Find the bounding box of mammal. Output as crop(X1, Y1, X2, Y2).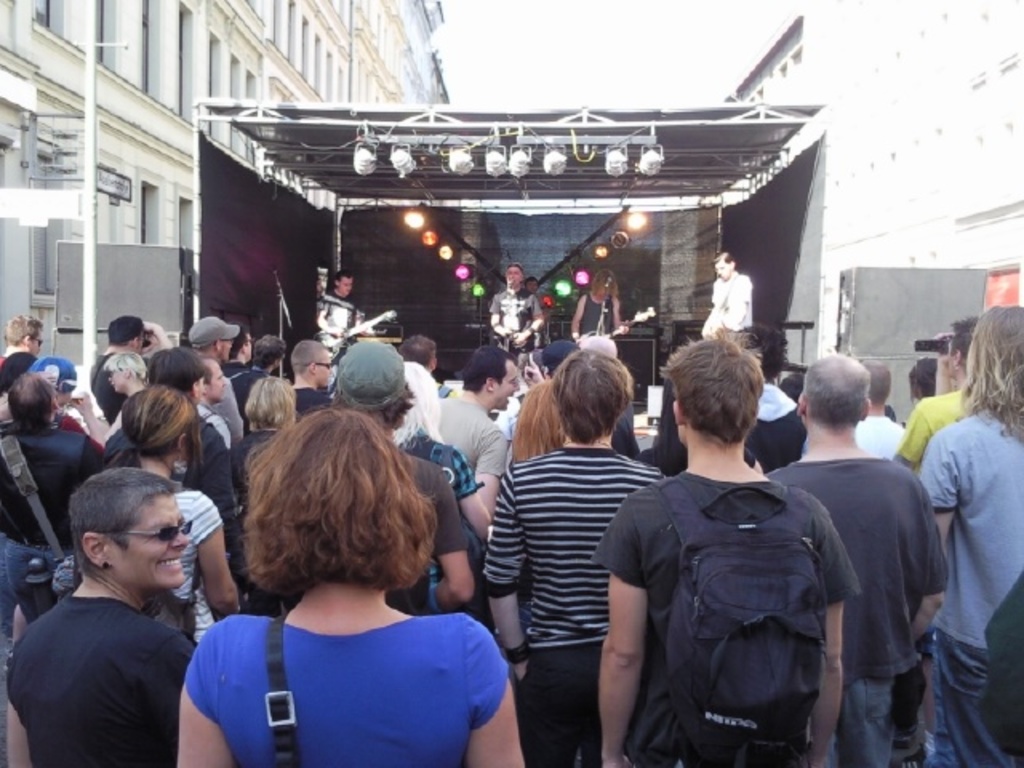
crop(486, 262, 544, 365).
